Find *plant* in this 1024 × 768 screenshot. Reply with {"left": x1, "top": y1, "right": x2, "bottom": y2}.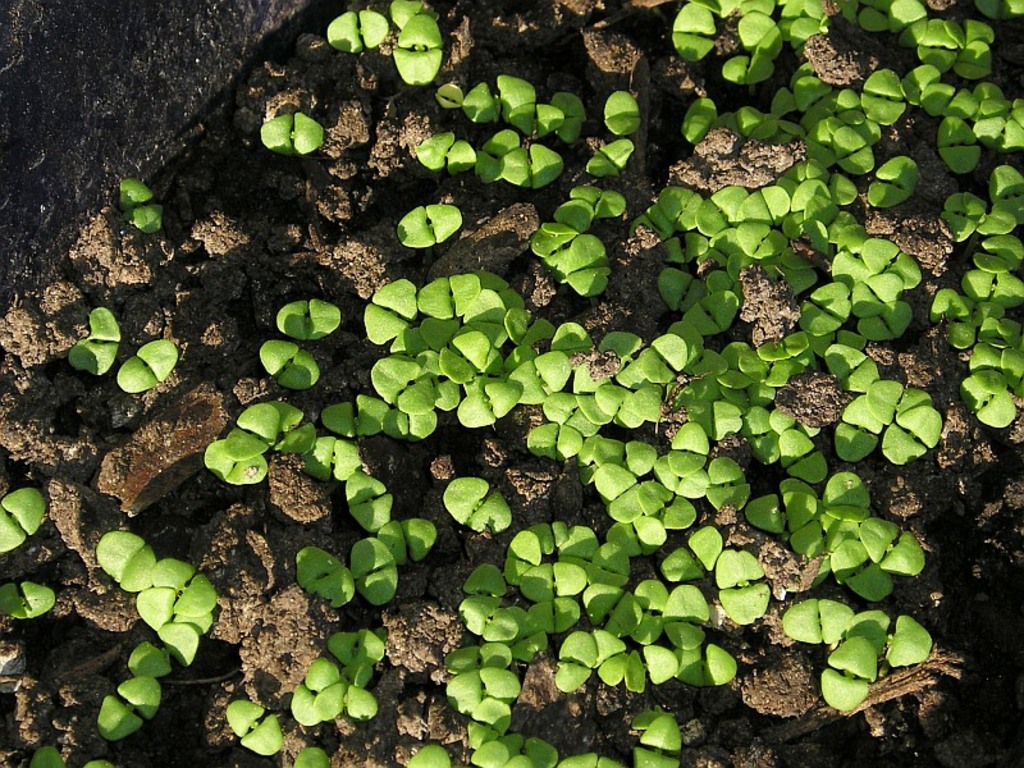
{"left": 680, "top": 96, "right": 754, "bottom": 145}.
